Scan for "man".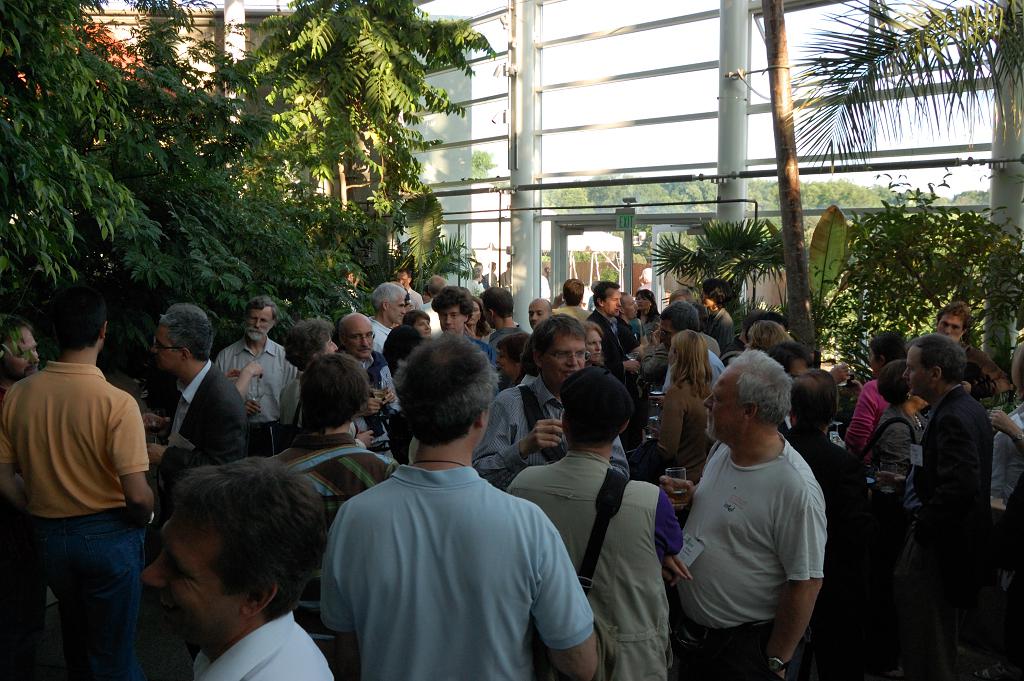
Scan result: x1=143 y1=301 x2=243 y2=458.
